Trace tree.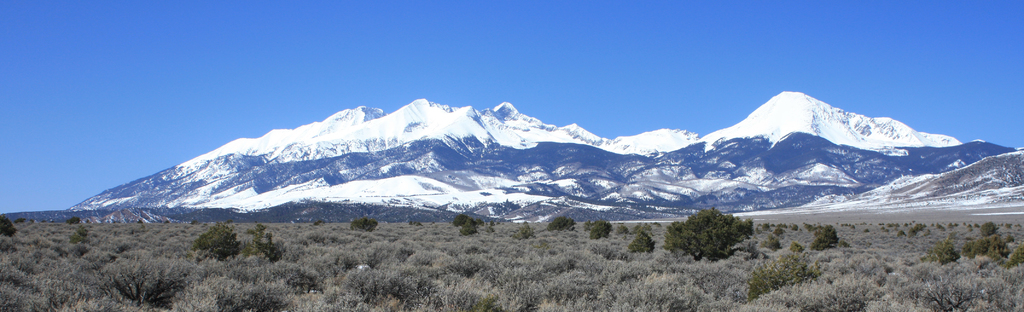
Traced to 252,219,281,257.
